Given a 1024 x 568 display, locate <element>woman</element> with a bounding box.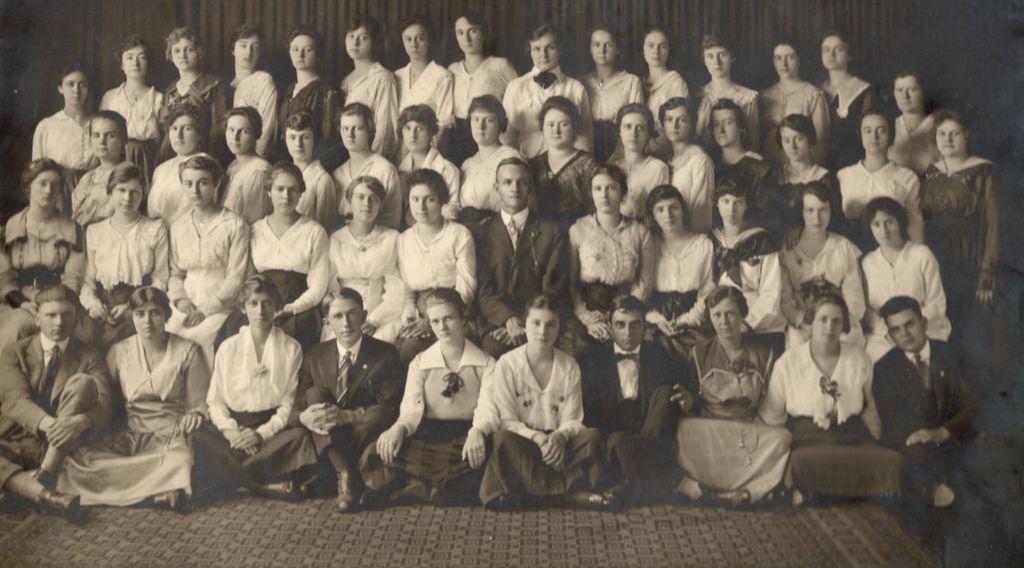
Located: 210:103:270:232.
